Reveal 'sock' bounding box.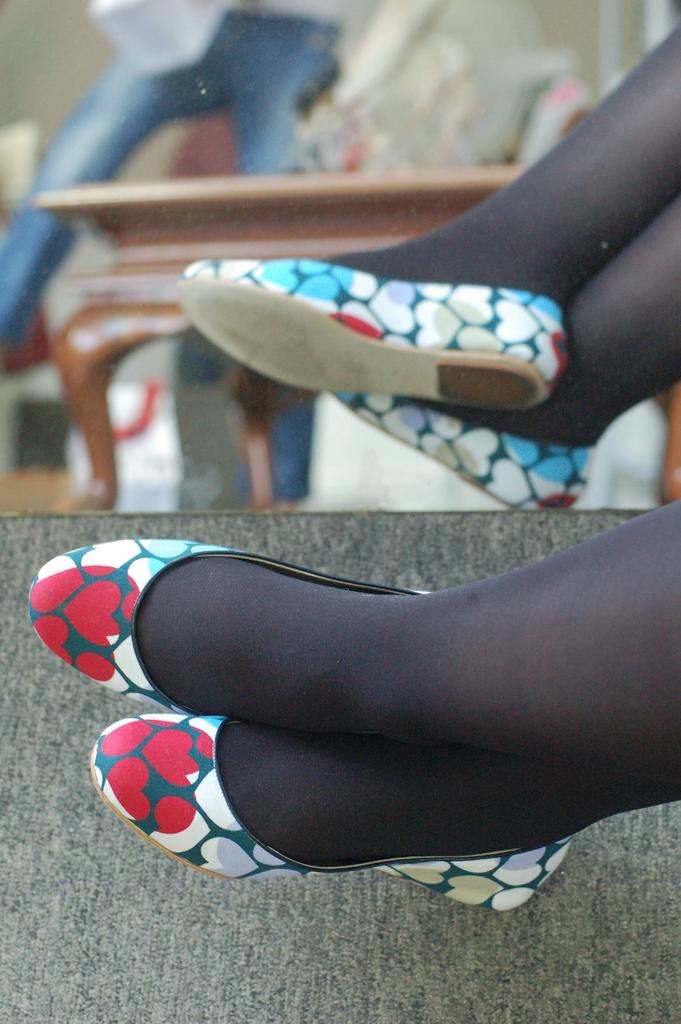
Revealed: box=[220, 719, 678, 867].
